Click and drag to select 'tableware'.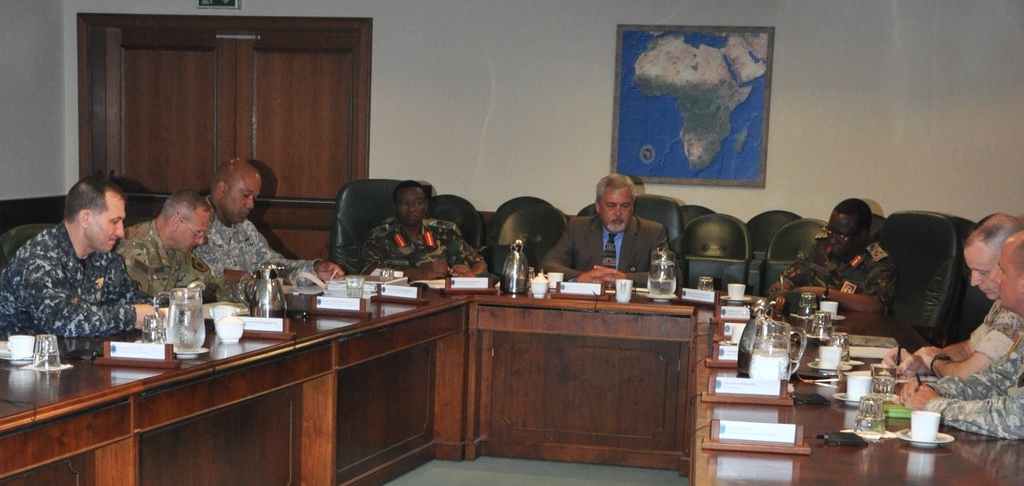
Selection: [left=848, top=371, right=872, bottom=398].
